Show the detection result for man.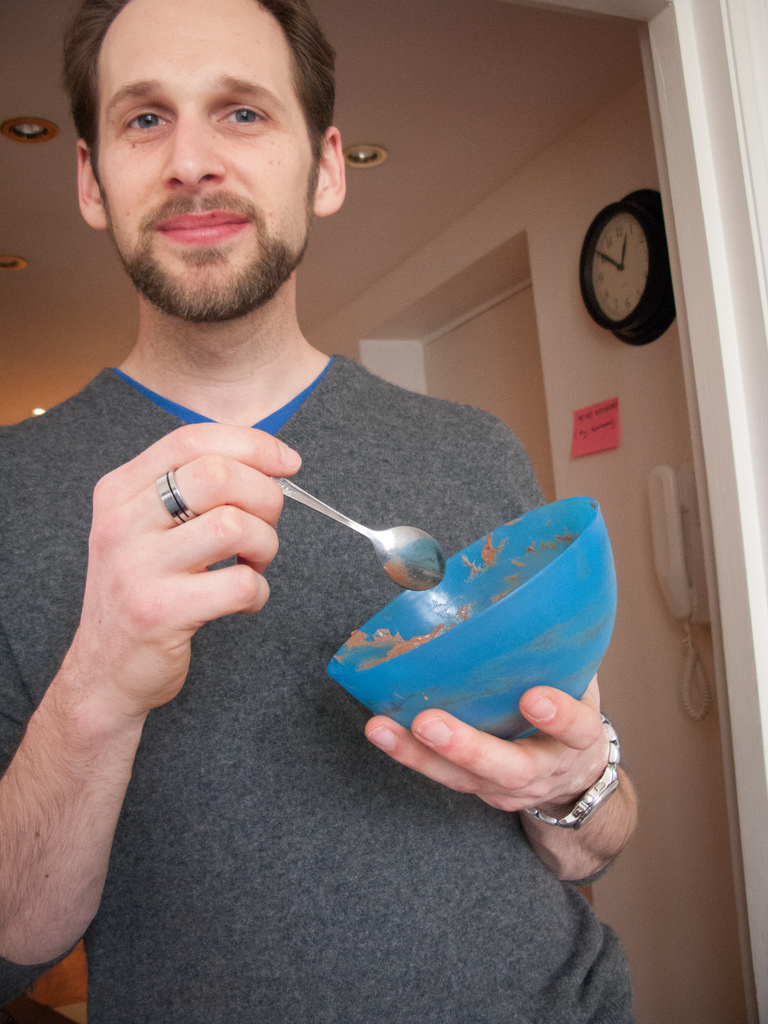
(1,0,534,942).
